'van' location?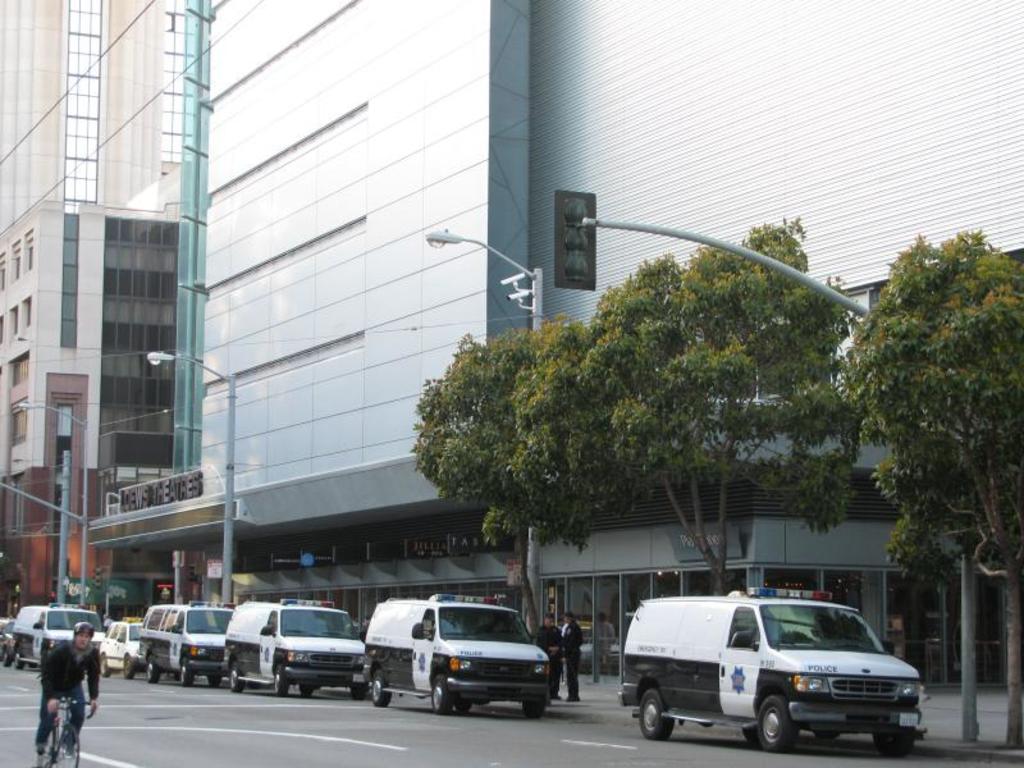
{"x1": 136, "y1": 596, "x2": 233, "y2": 689}
